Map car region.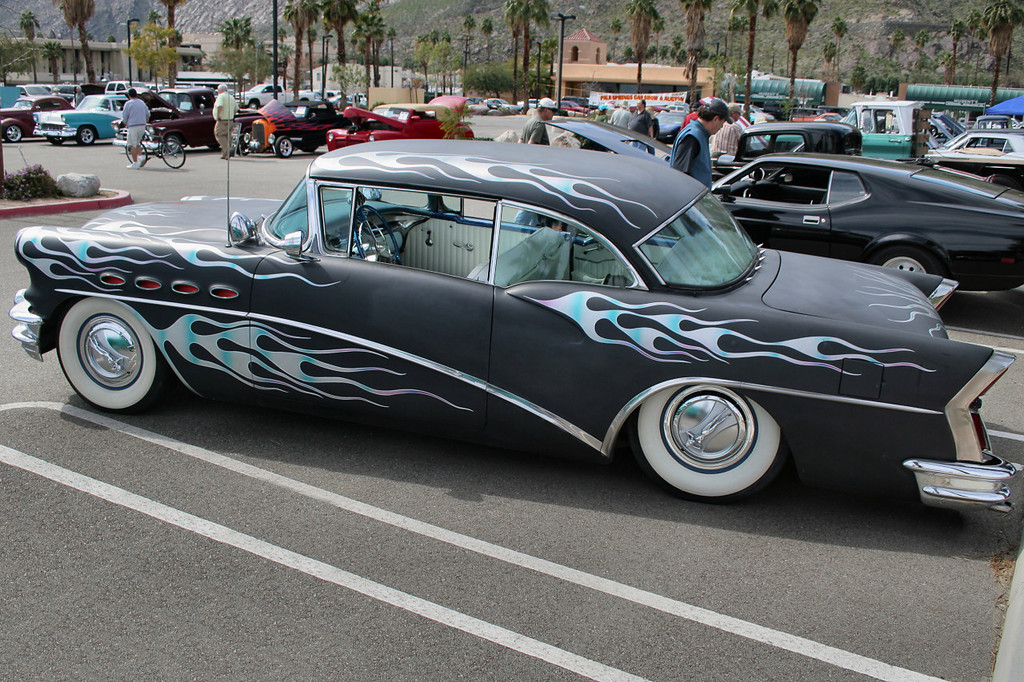
Mapped to 239,83,321,110.
